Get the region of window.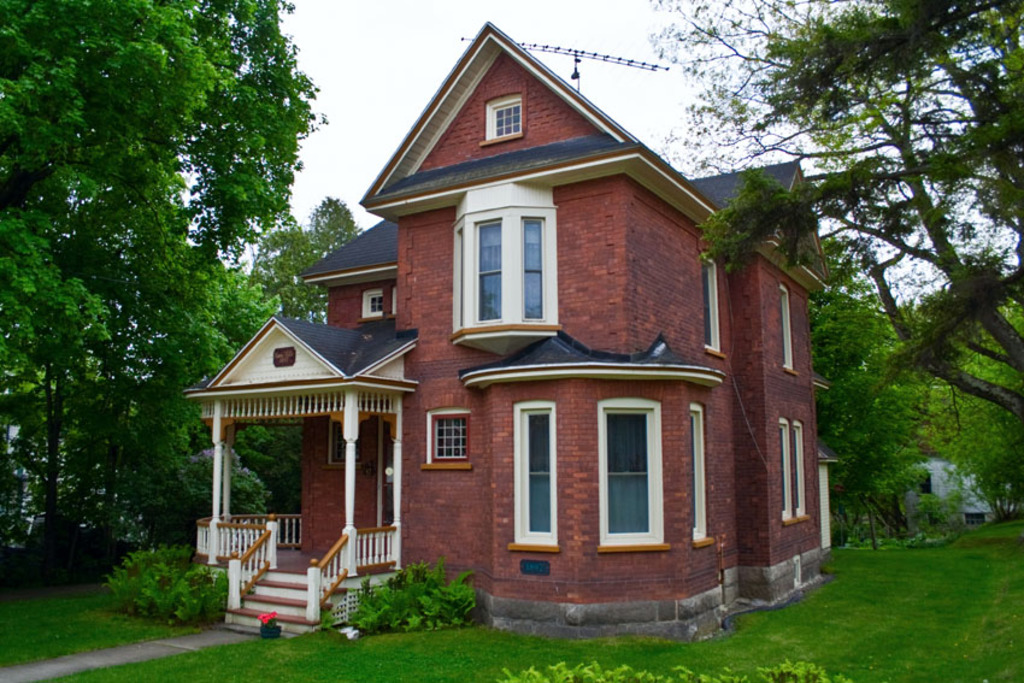
box=[361, 289, 398, 317].
